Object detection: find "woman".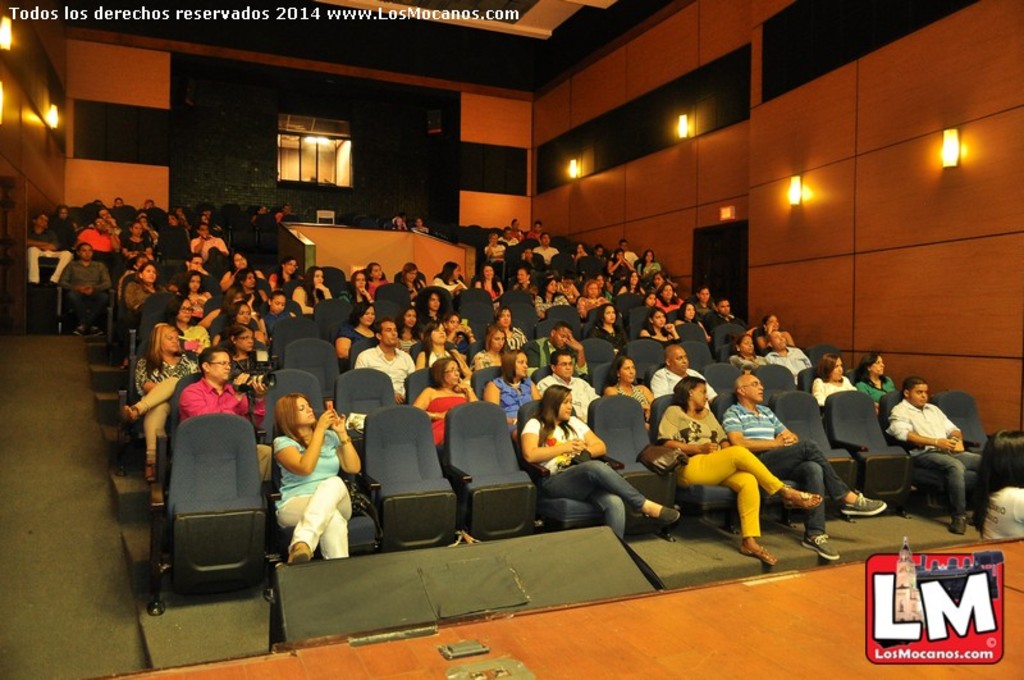
[809, 352, 879, 415].
